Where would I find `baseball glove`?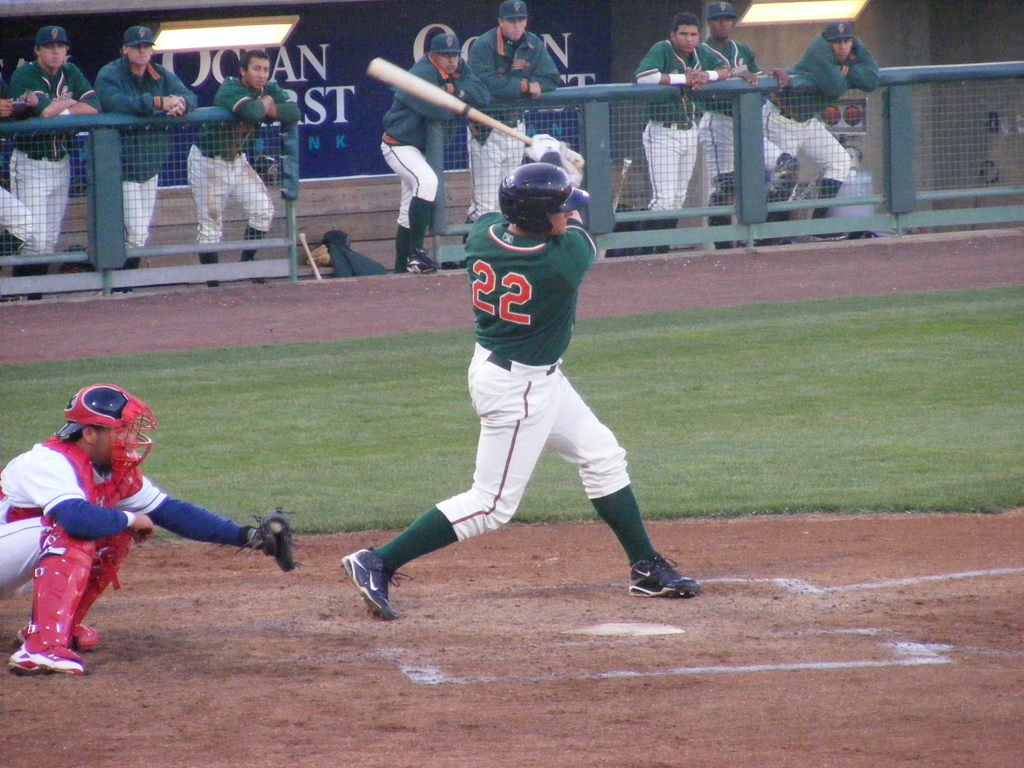
At [238, 504, 305, 571].
